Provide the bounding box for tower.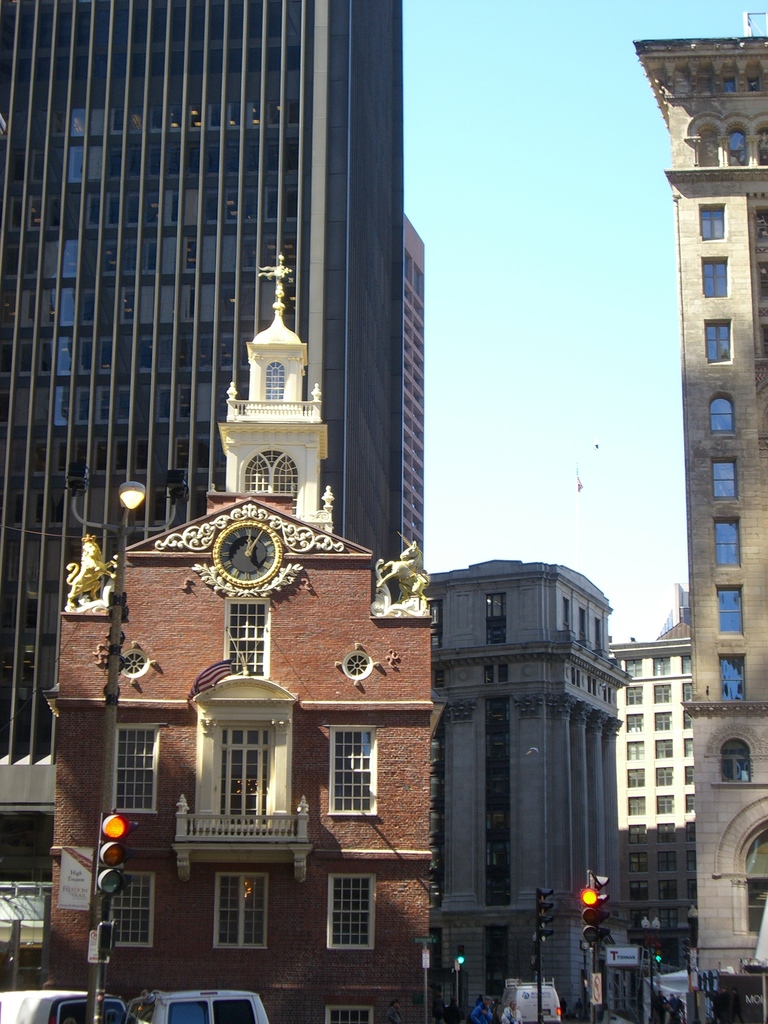
(x1=52, y1=264, x2=448, y2=1016).
